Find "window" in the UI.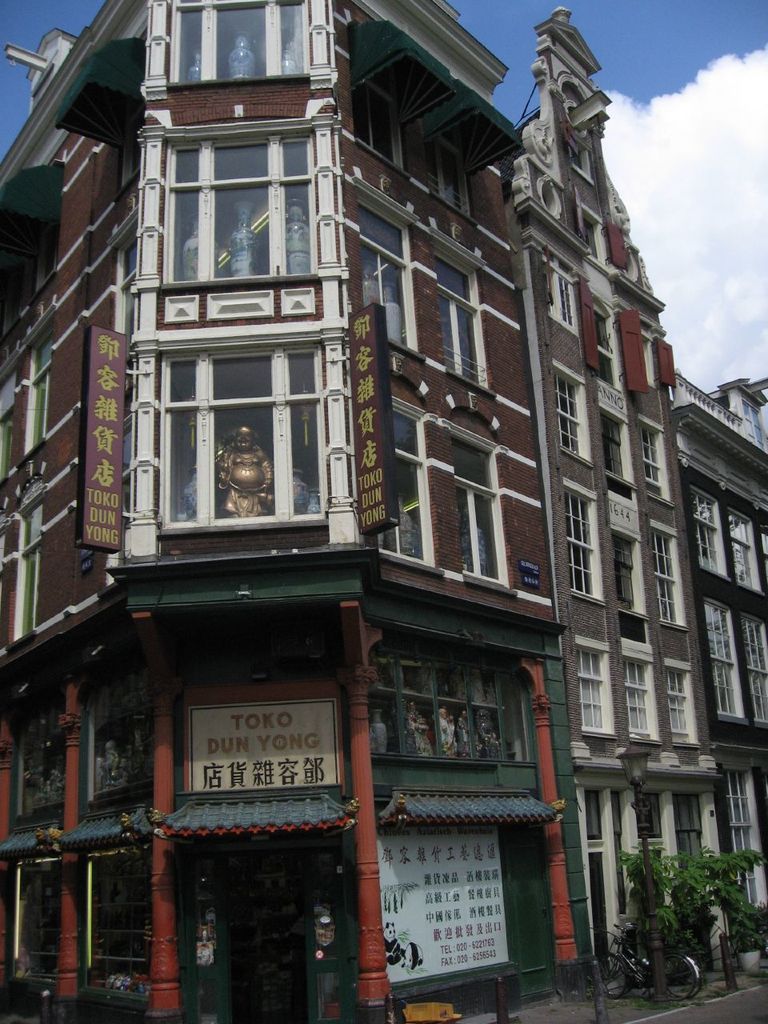
UI element at [642,432,656,480].
